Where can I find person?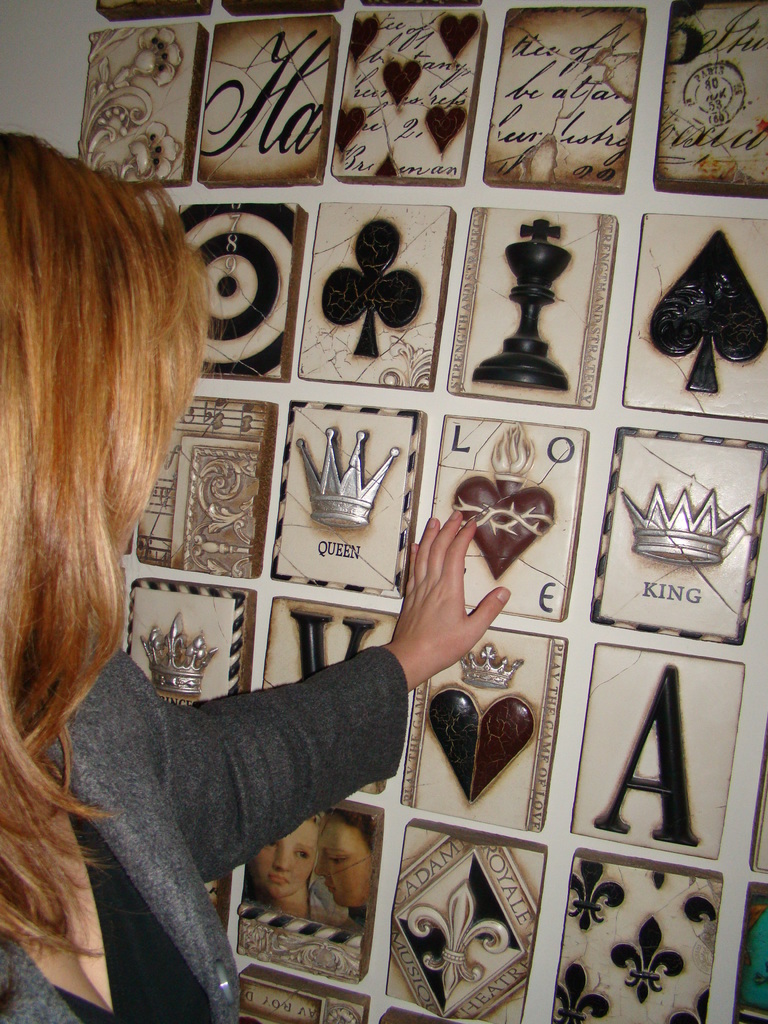
You can find it at BBox(303, 806, 385, 930).
